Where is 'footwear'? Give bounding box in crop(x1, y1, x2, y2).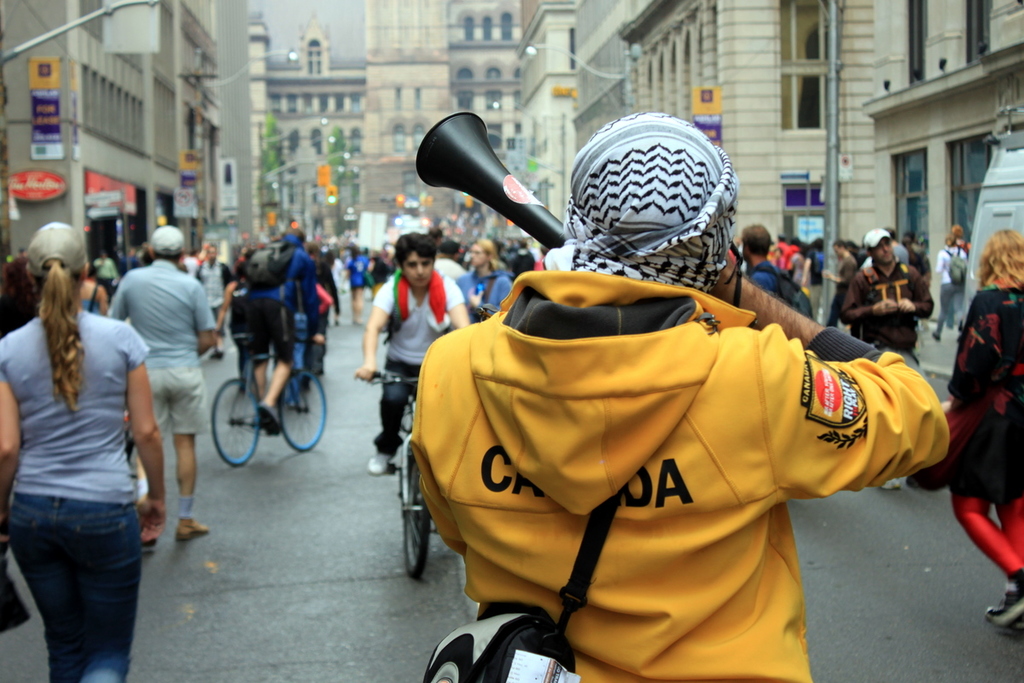
crop(171, 520, 213, 540).
